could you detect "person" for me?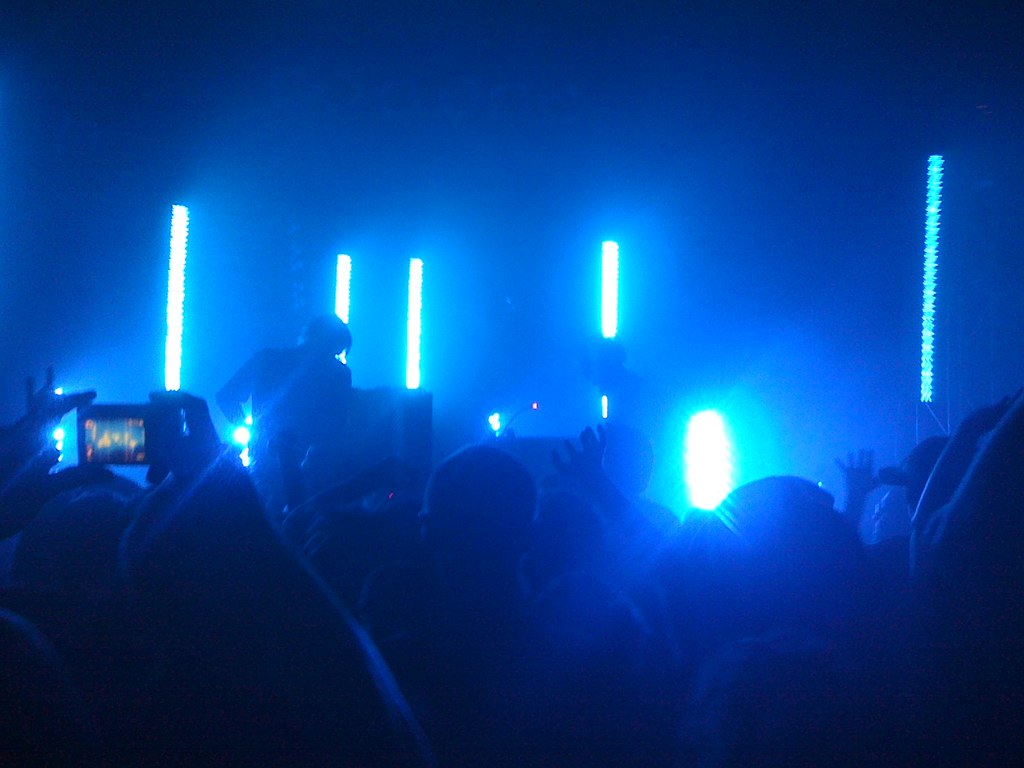
Detection result: 201,296,359,500.
